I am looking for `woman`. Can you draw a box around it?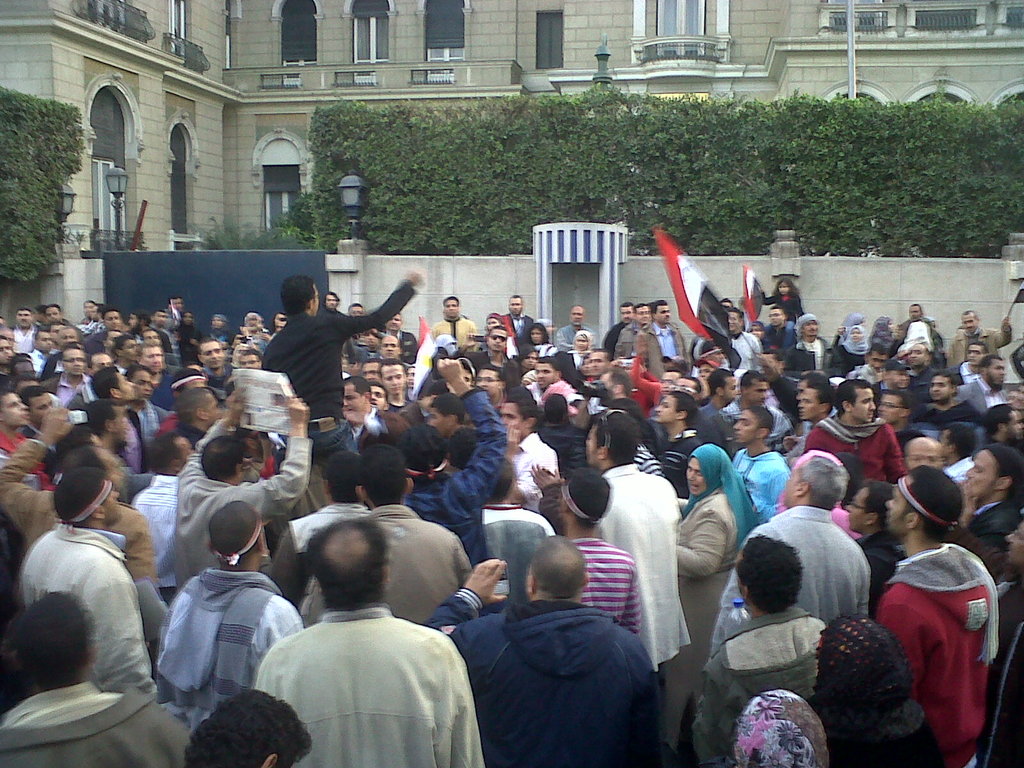
Sure, the bounding box is bbox=[668, 442, 769, 767].
